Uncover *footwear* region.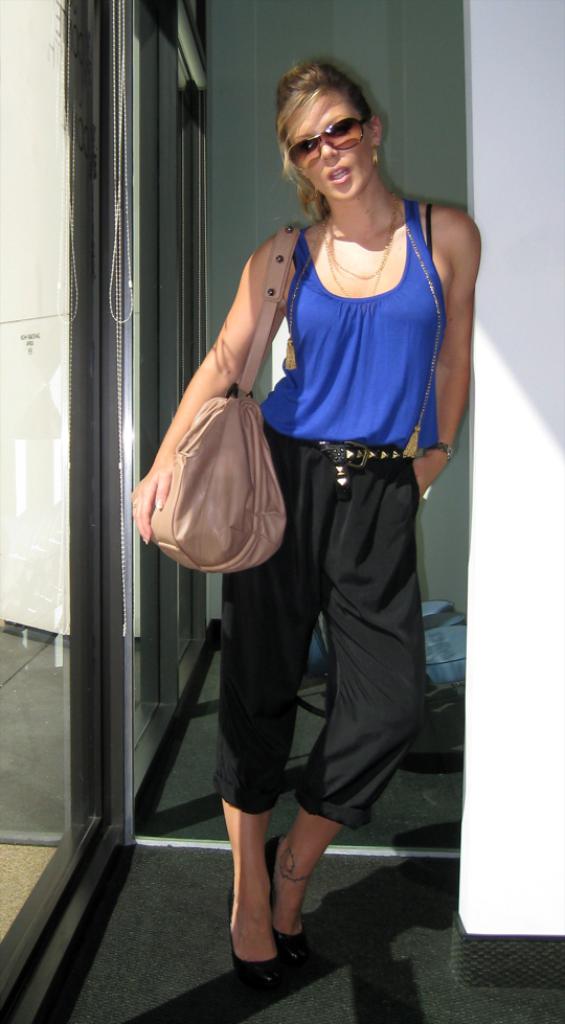
Uncovered: 223 895 296 981.
